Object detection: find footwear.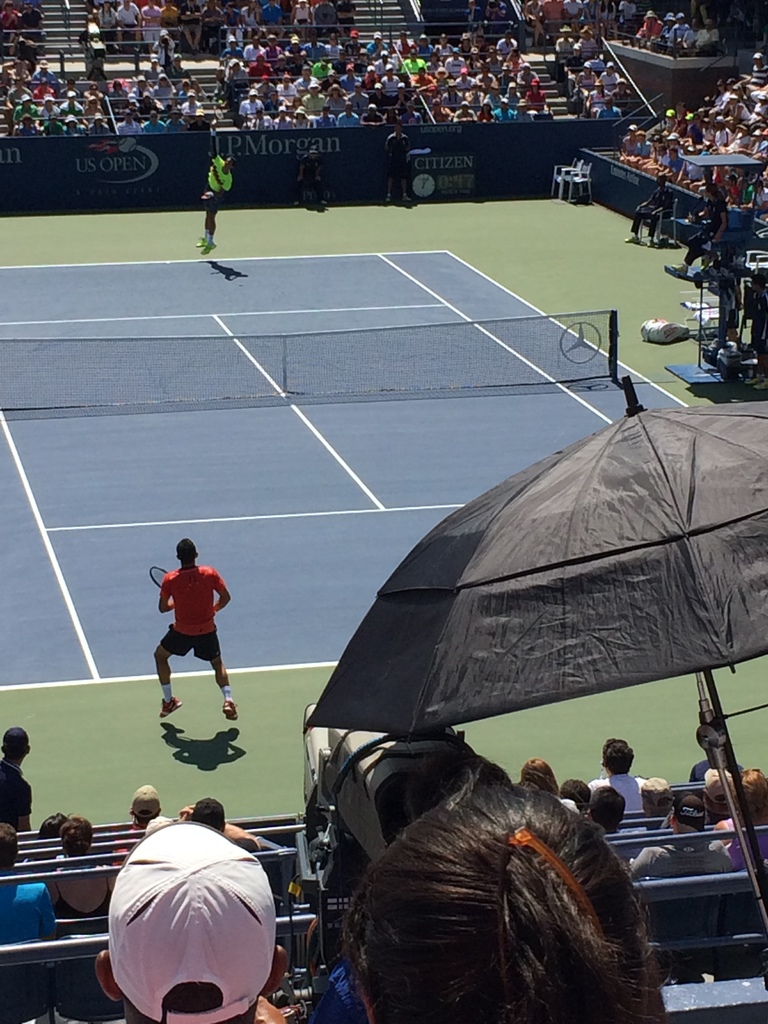
crop(196, 236, 207, 245).
